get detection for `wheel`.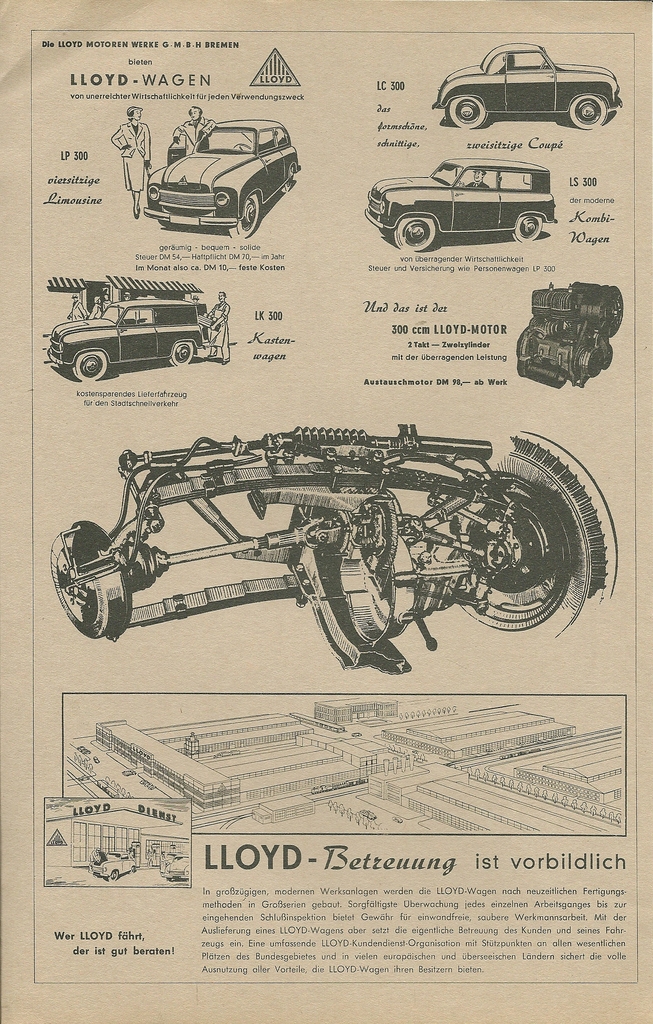
Detection: [72,349,108,380].
